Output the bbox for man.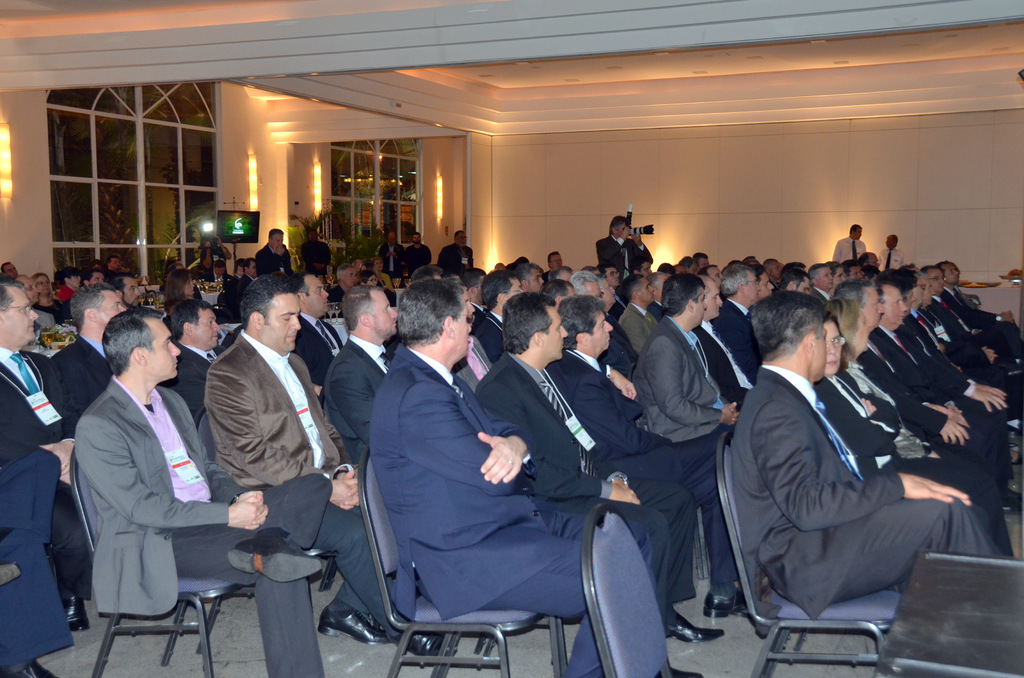
<box>876,234,916,273</box>.
